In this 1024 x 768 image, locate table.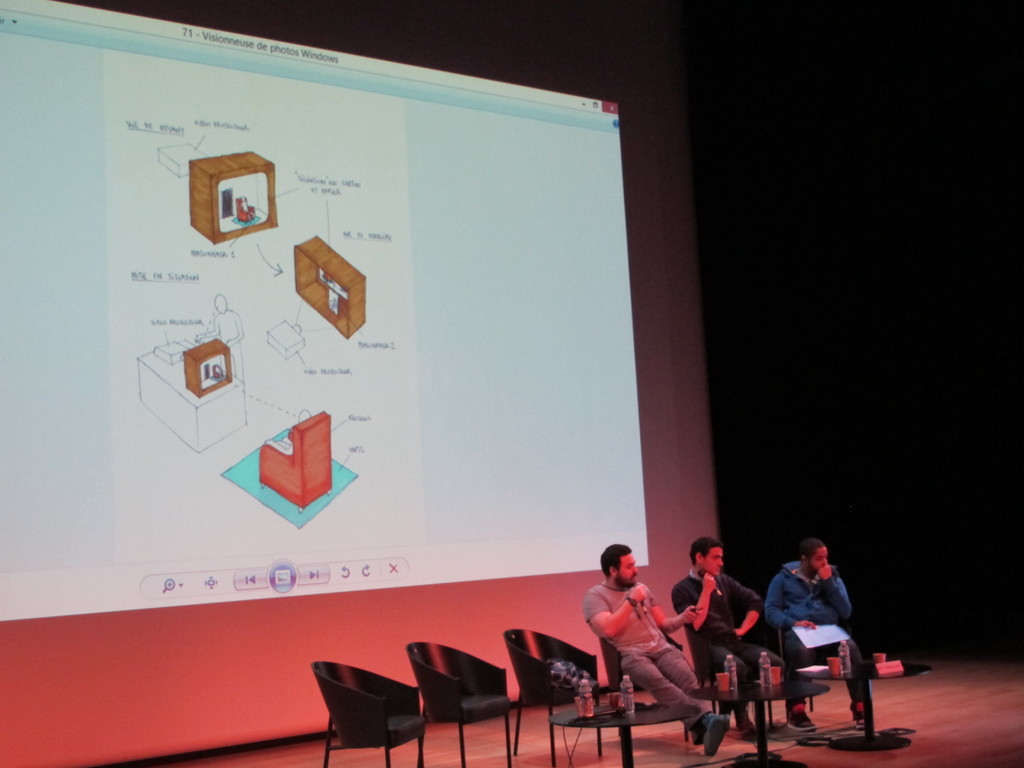
Bounding box: (692,680,830,758).
